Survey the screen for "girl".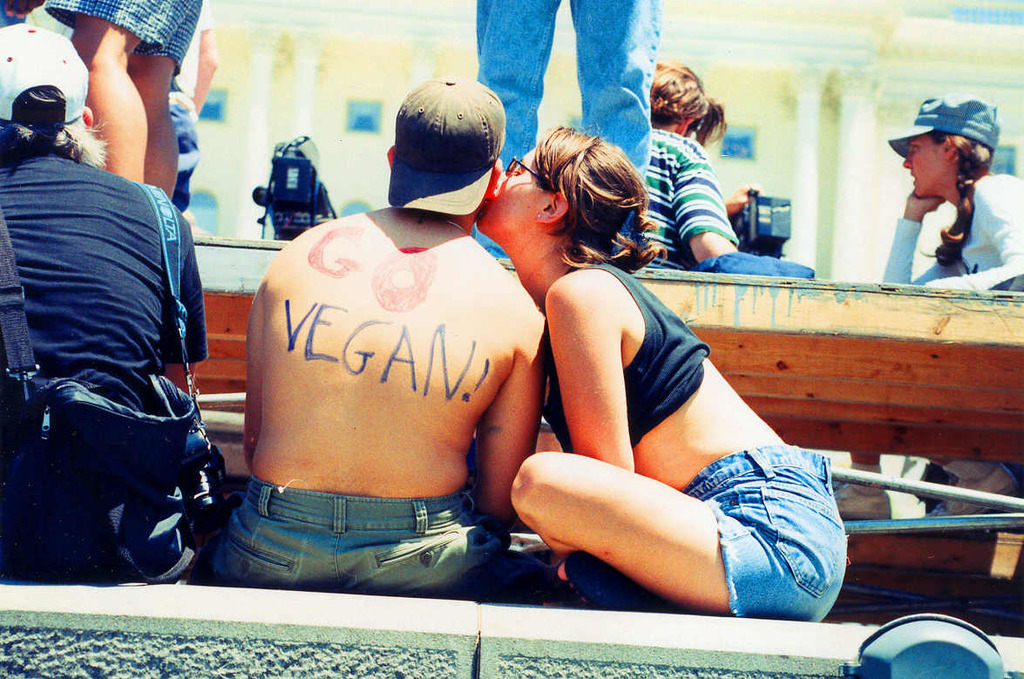
Survey found: {"x1": 831, "y1": 92, "x2": 1023, "y2": 530}.
